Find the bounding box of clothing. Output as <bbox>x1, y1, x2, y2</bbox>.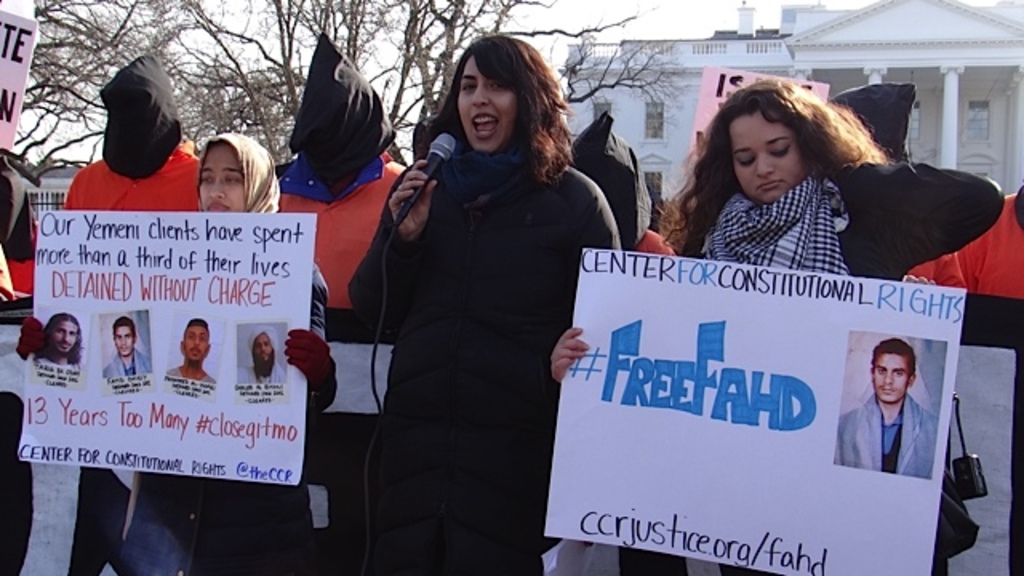
<bbox>235, 365, 286, 384</bbox>.
